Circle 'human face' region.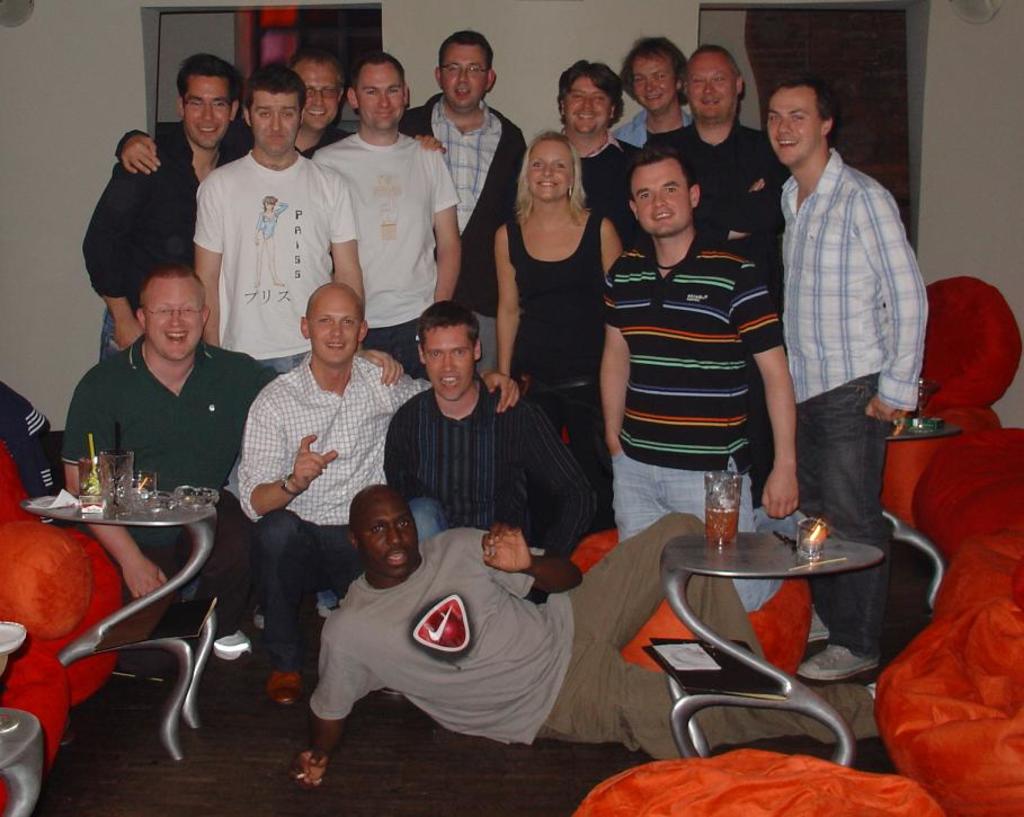
Region: [421, 323, 474, 401].
